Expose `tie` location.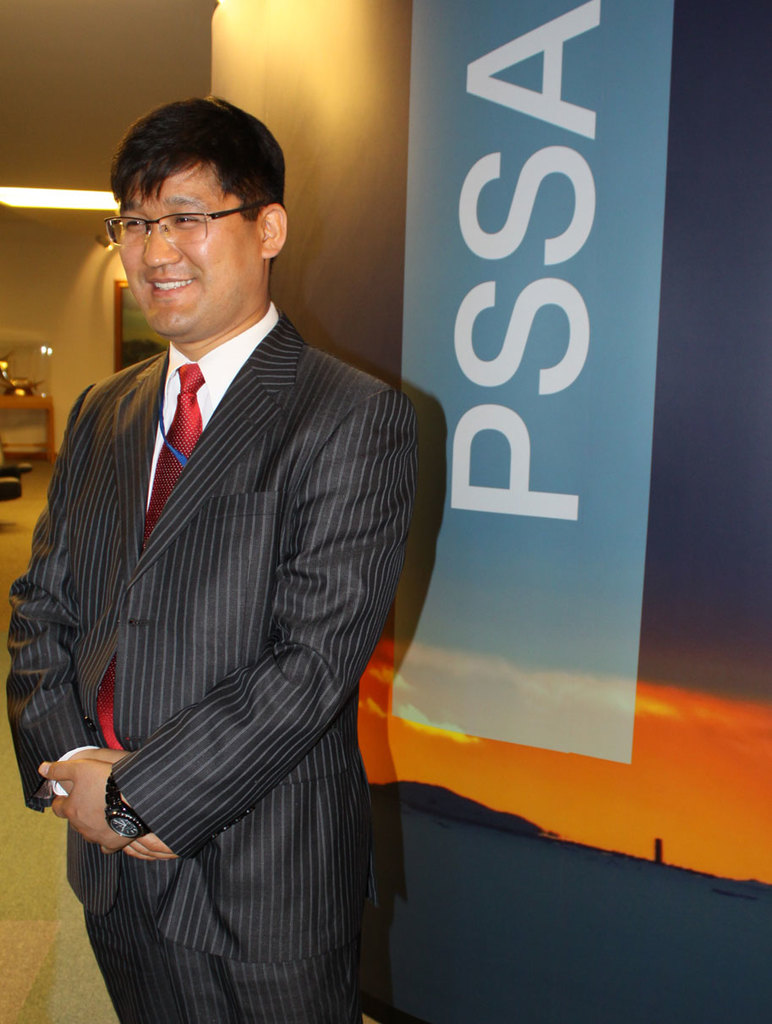
Exposed at crop(100, 363, 200, 753).
